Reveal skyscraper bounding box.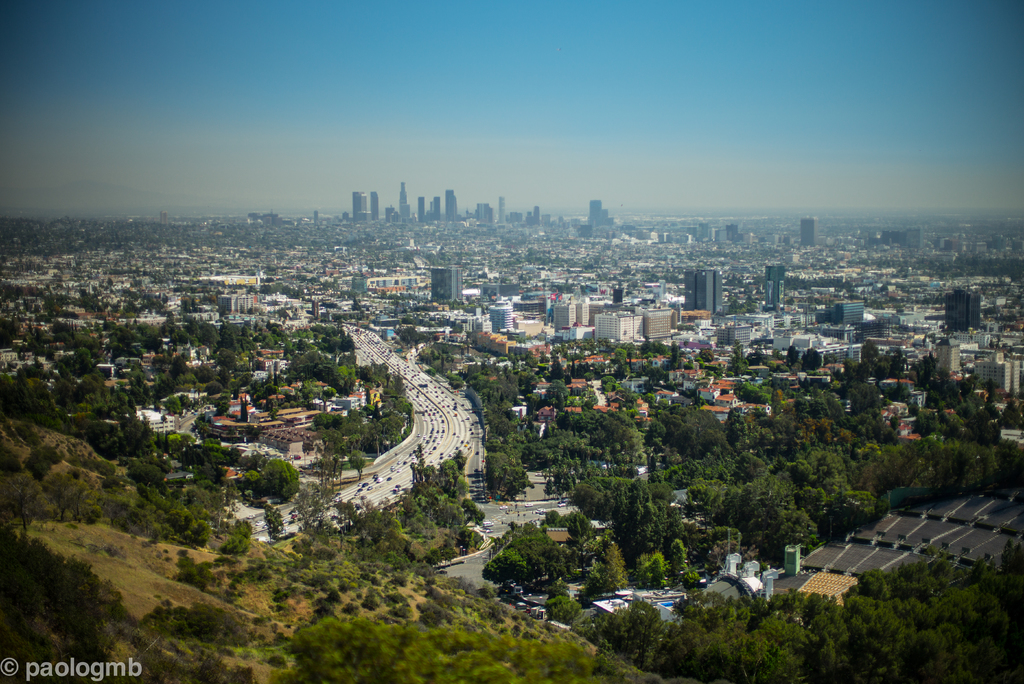
Revealed: bbox=(351, 185, 383, 224).
